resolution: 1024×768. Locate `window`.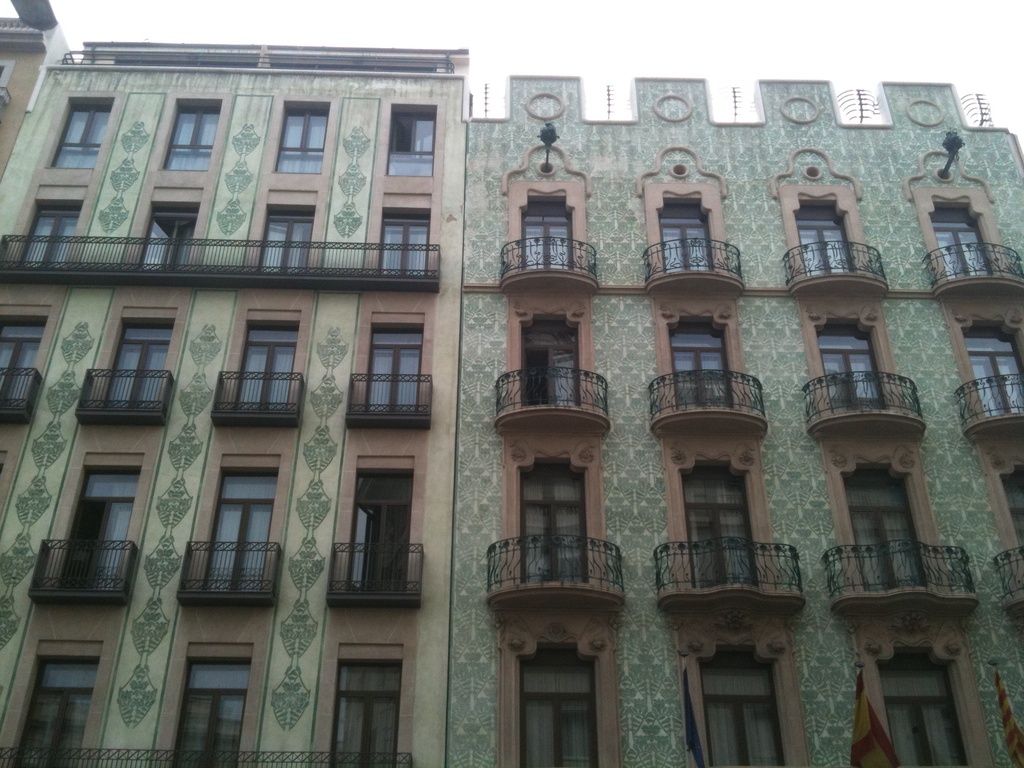
Rect(518, 197, 576, 268).
